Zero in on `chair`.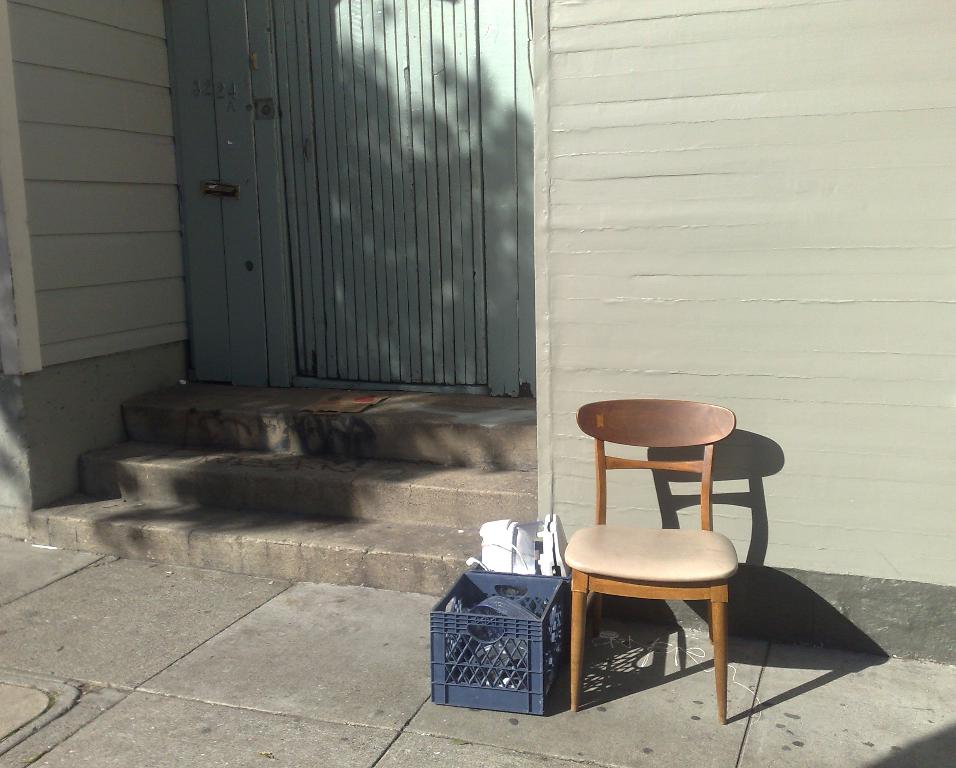
Zeroed in: 563:394:737:719.
